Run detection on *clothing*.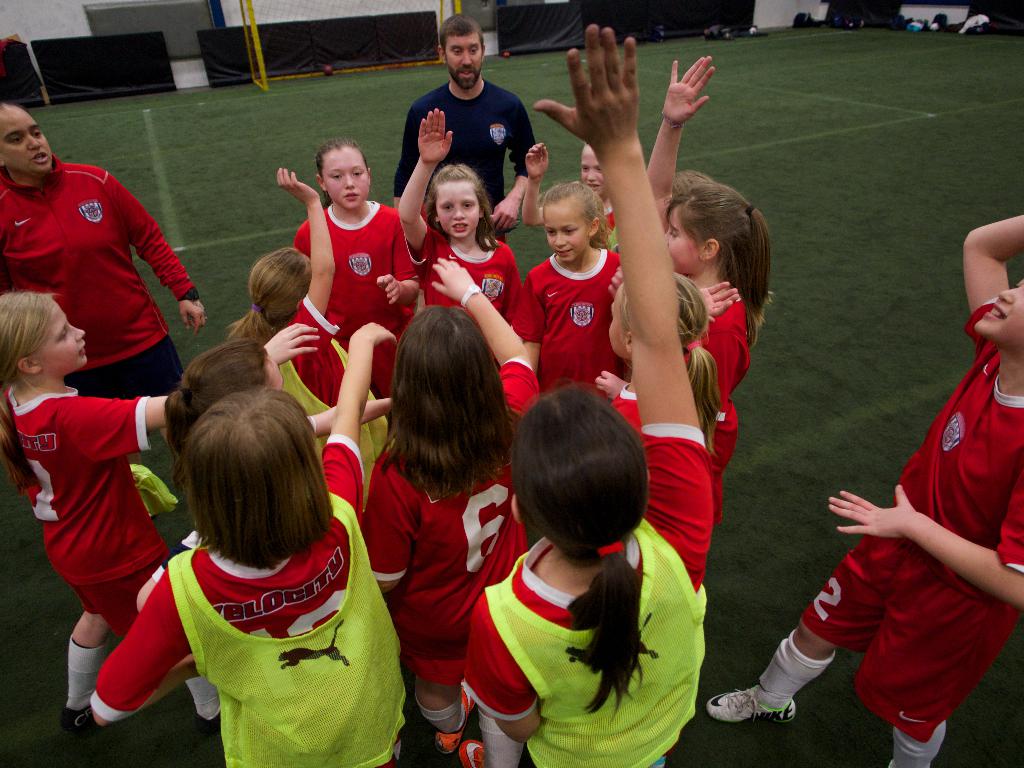
Result: bbox(84, 426, 422, 767).
